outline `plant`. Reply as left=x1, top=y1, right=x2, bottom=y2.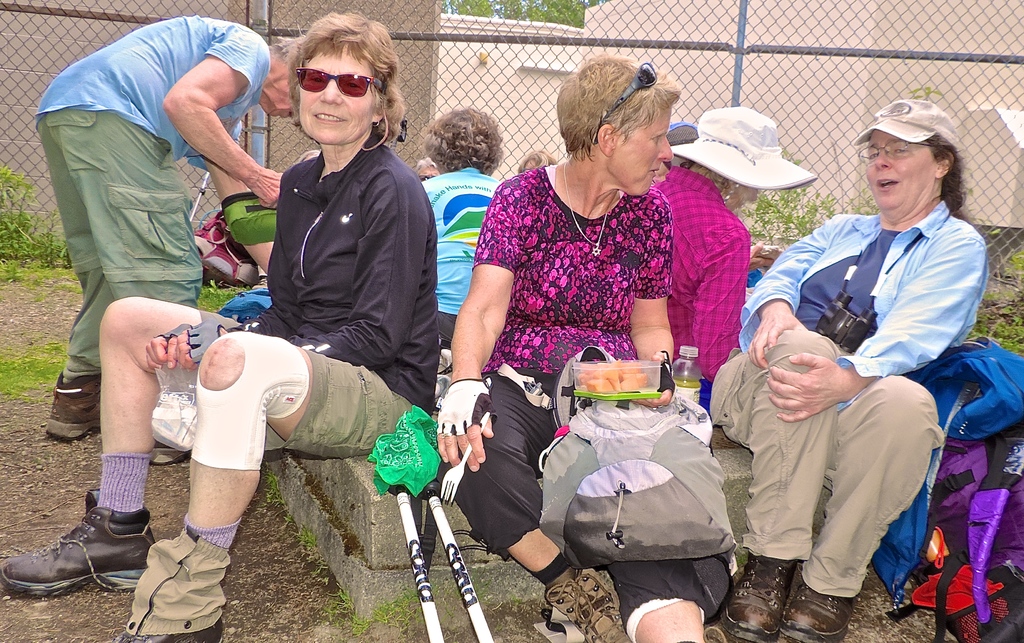
left=324, top=586, right=370, bottom=639.
